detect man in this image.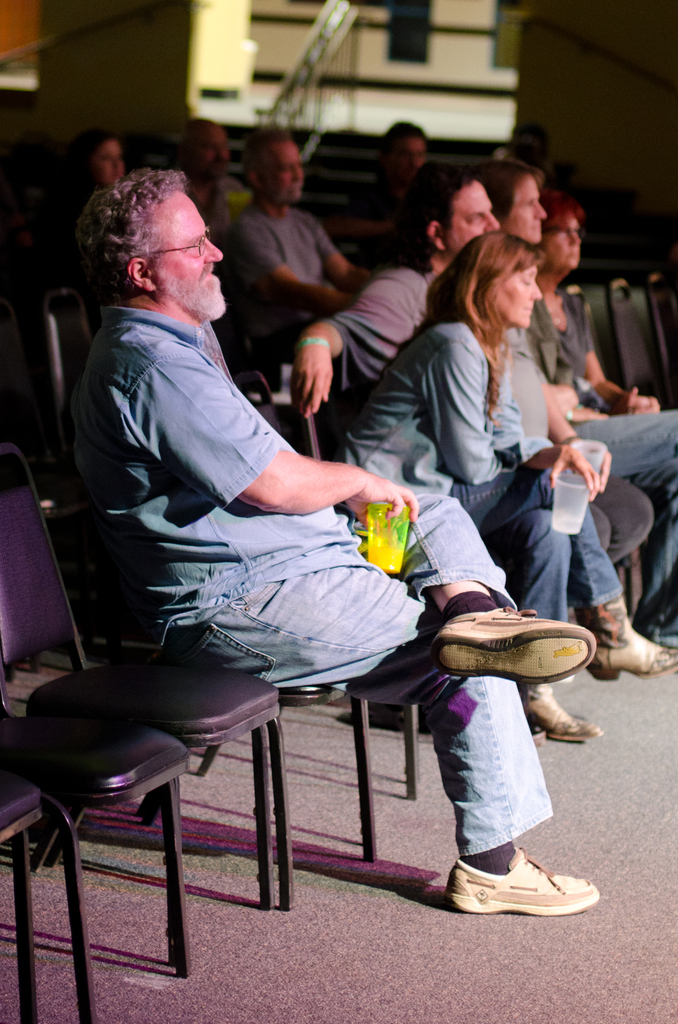
Detection: BBox(218, 127, 366, 340).
